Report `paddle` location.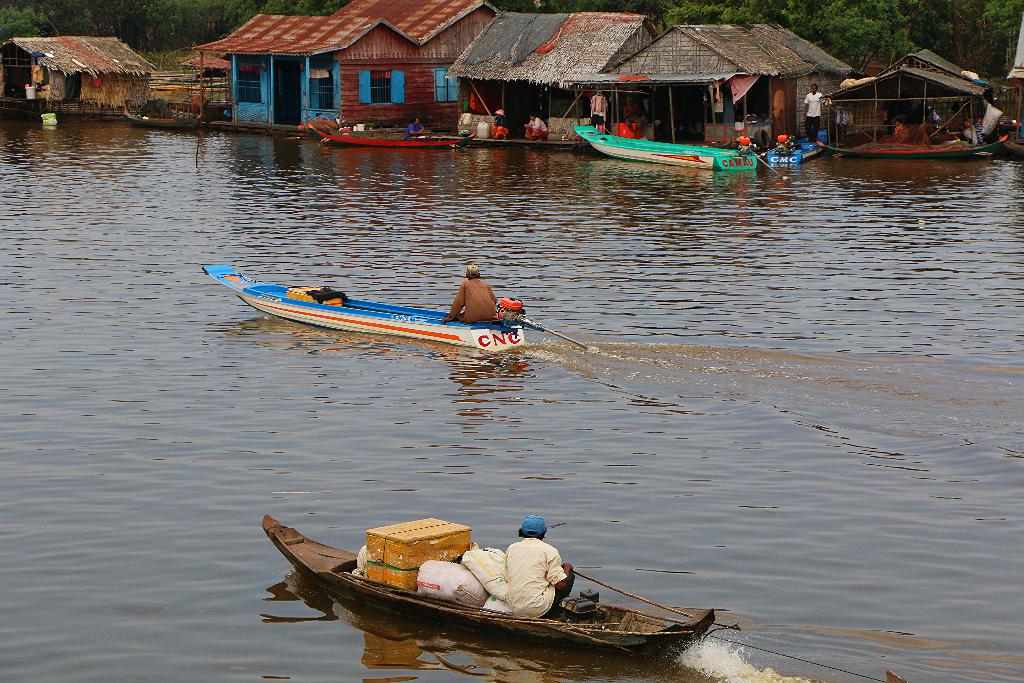
Report: [x1=605, y1=127, x2=618, y2=142].
